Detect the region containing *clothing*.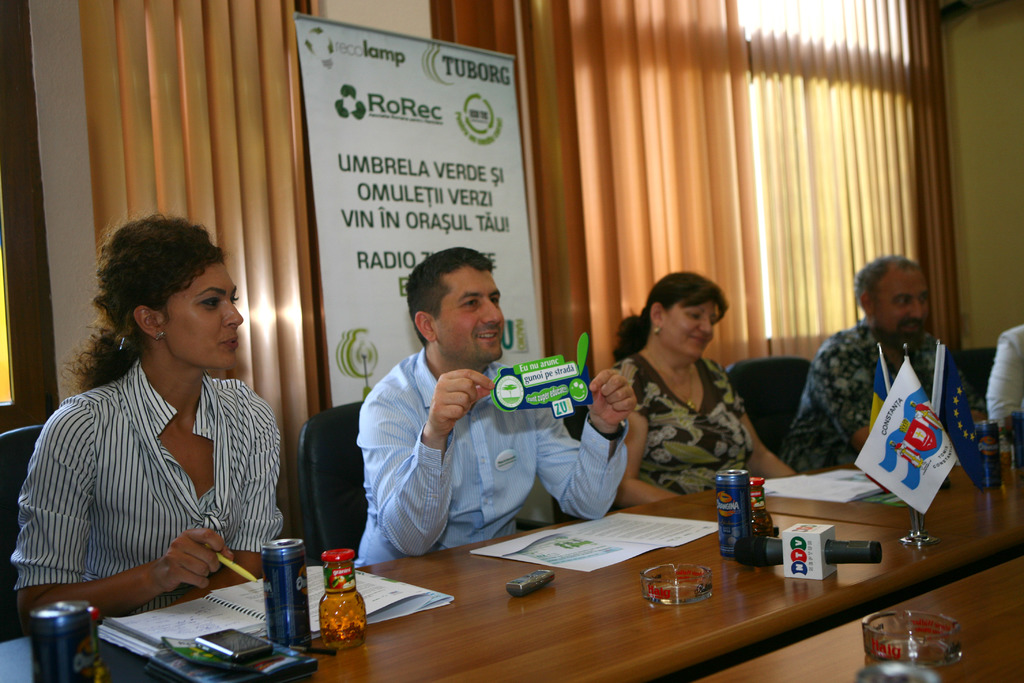
detection(607, 347, 753, 511).
